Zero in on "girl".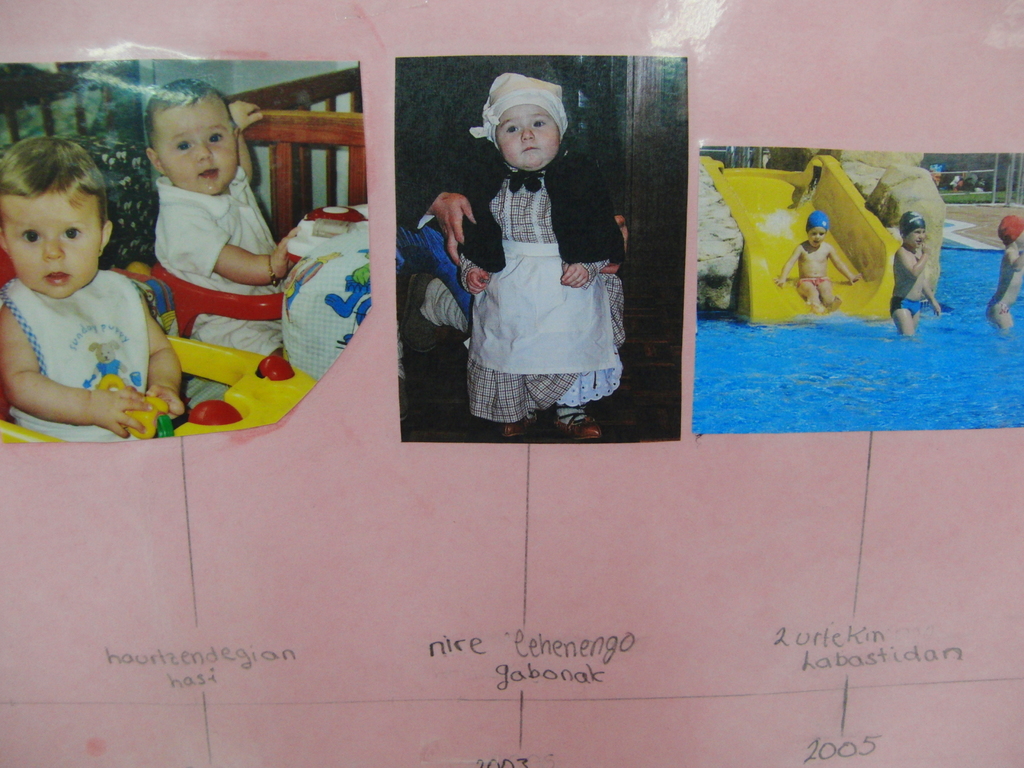
Zeroed in: BBox(456, 66, 619, 440).
